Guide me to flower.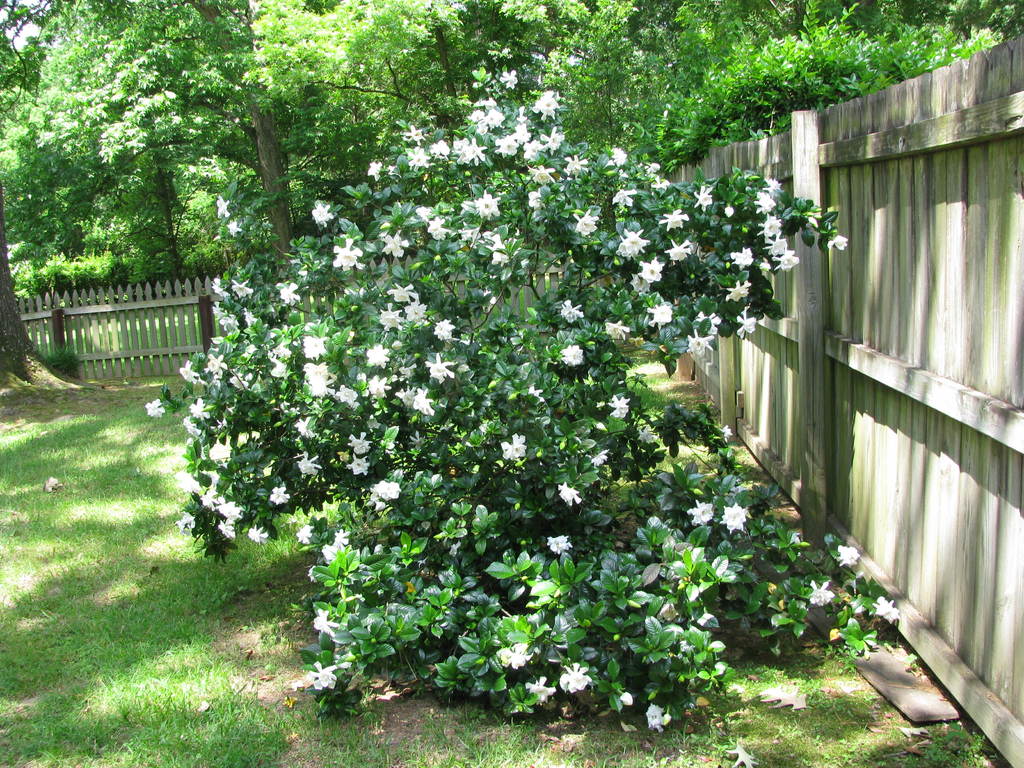
Guidance: x1=245, y1=524, x2=271, y2=547.
